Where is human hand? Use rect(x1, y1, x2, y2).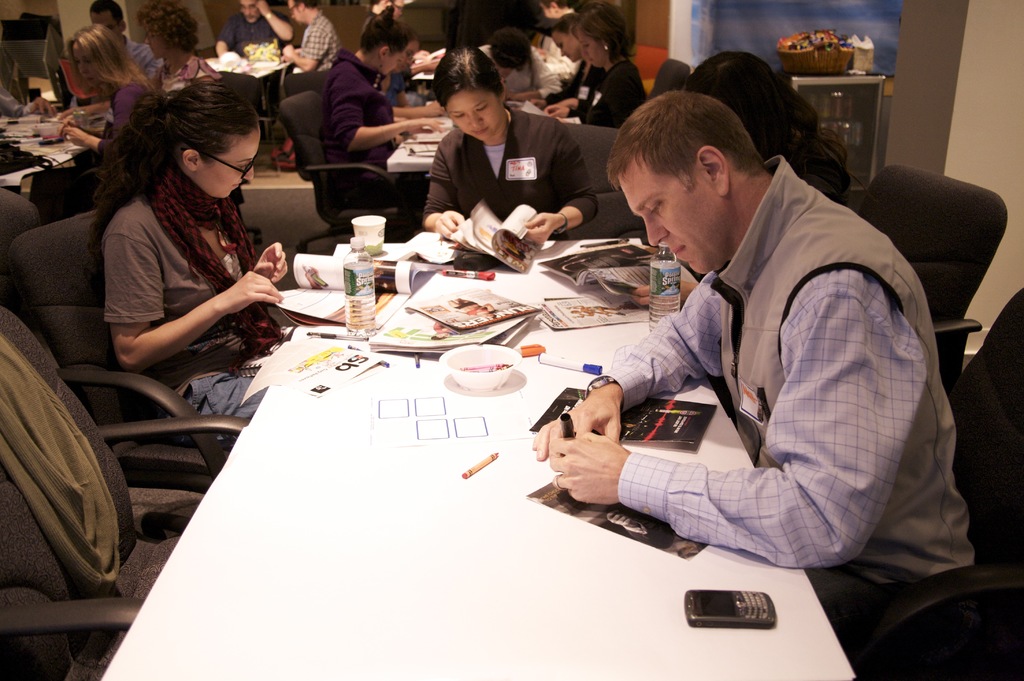
rect(205, 254, 282, 325).
